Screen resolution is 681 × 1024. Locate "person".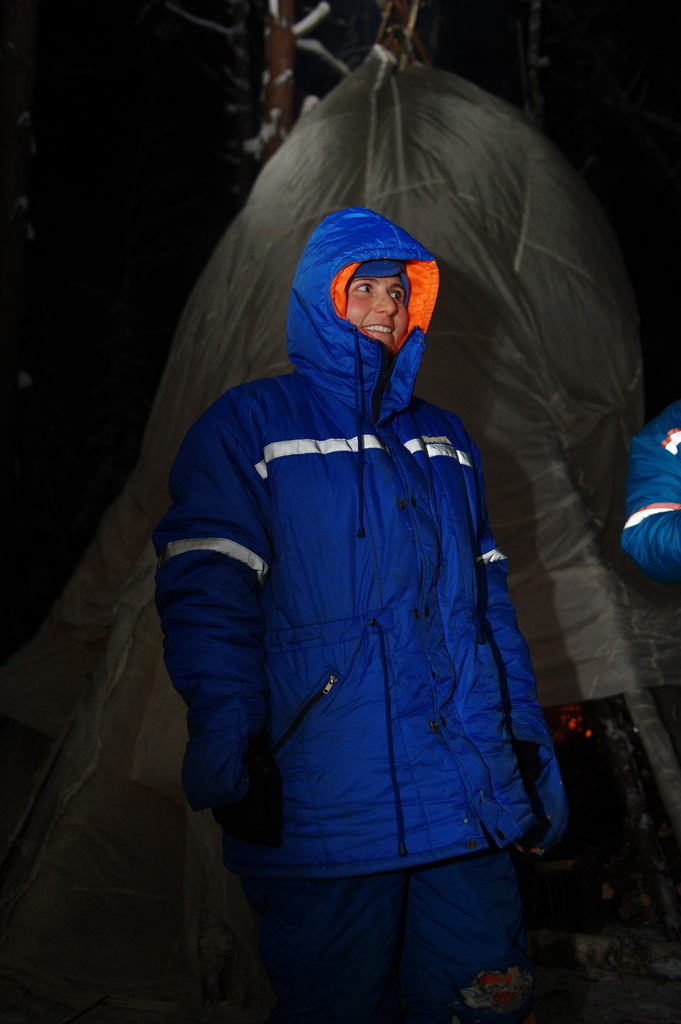
locate(157, 195, 591, 1021).
